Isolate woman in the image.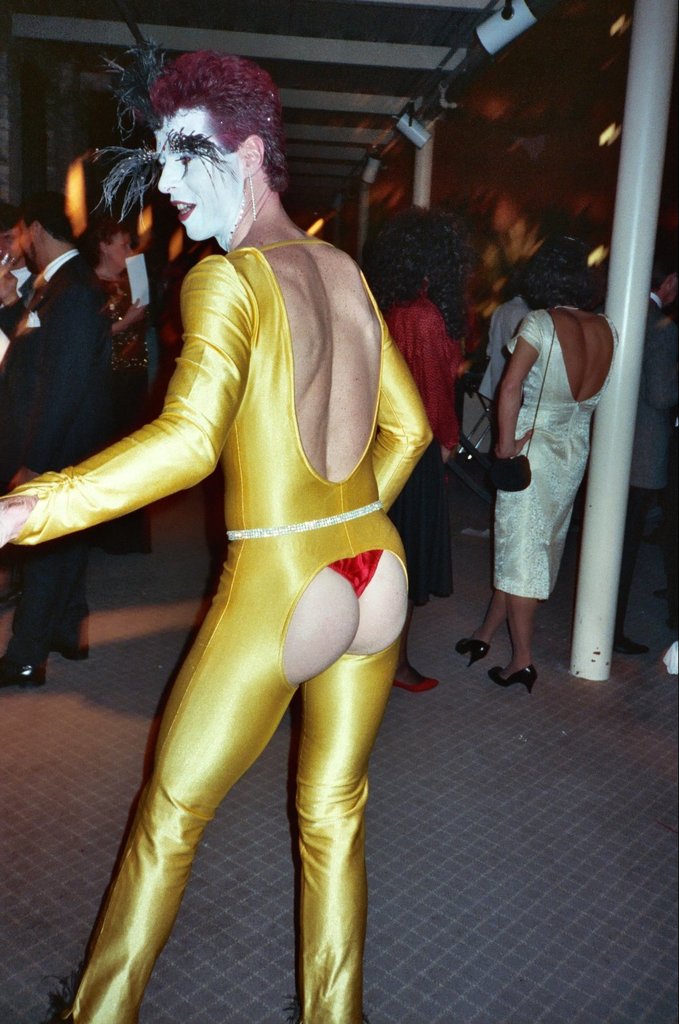
Isolated region: {"left": 450, "top": 246, "right": 623, "bottom": 695}.
